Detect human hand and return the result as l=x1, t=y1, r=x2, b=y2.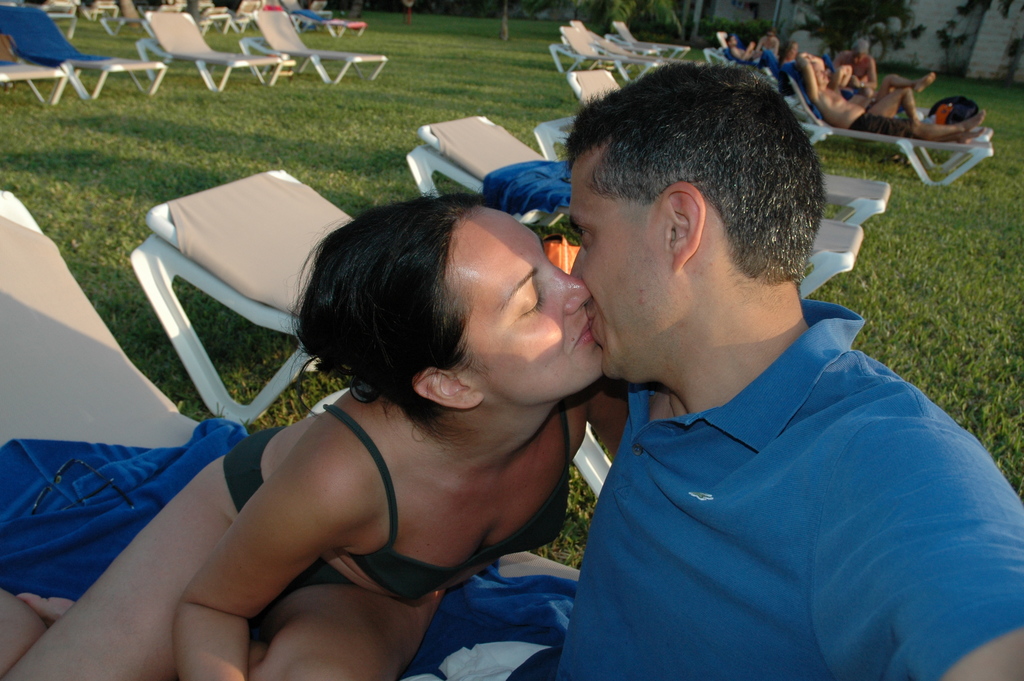
l=744, t=42, r=756, b=51.
